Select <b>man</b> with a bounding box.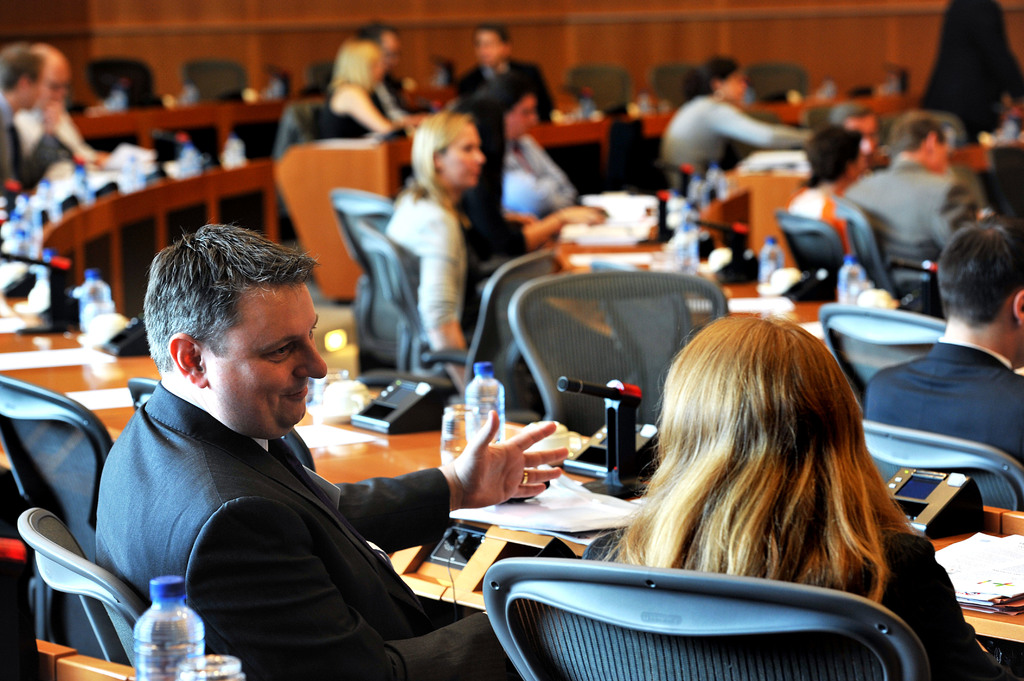
(left=848, top=209, right=1023, bottom=476).
